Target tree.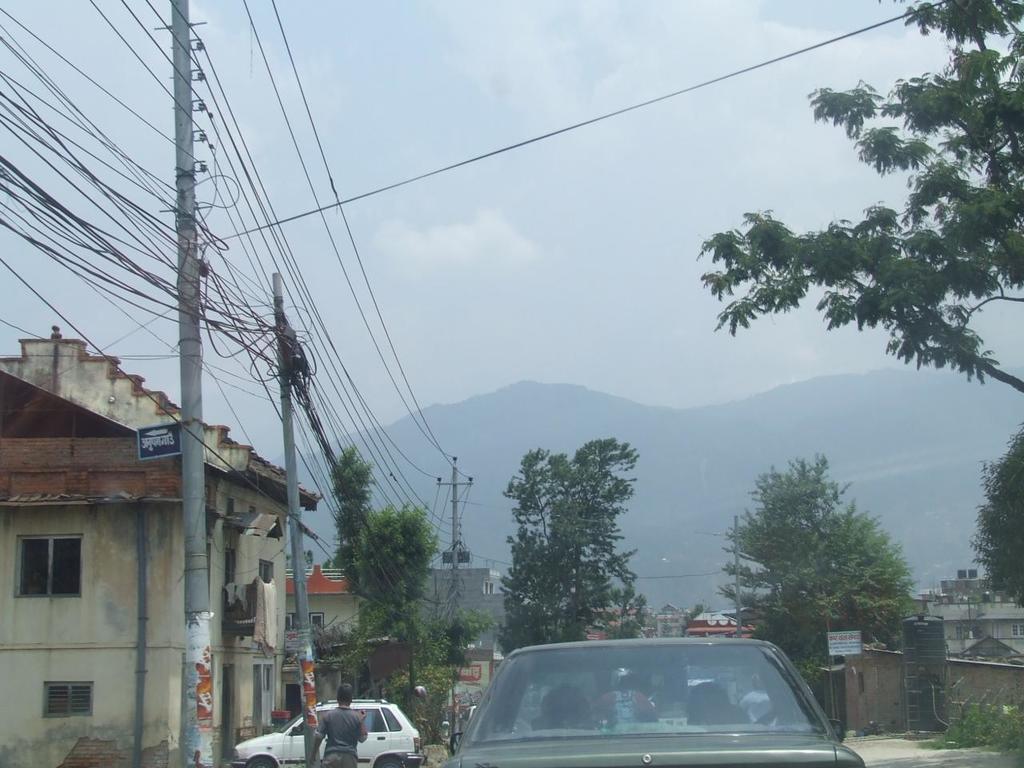
Target region: region(327, 443, 494, 730).
